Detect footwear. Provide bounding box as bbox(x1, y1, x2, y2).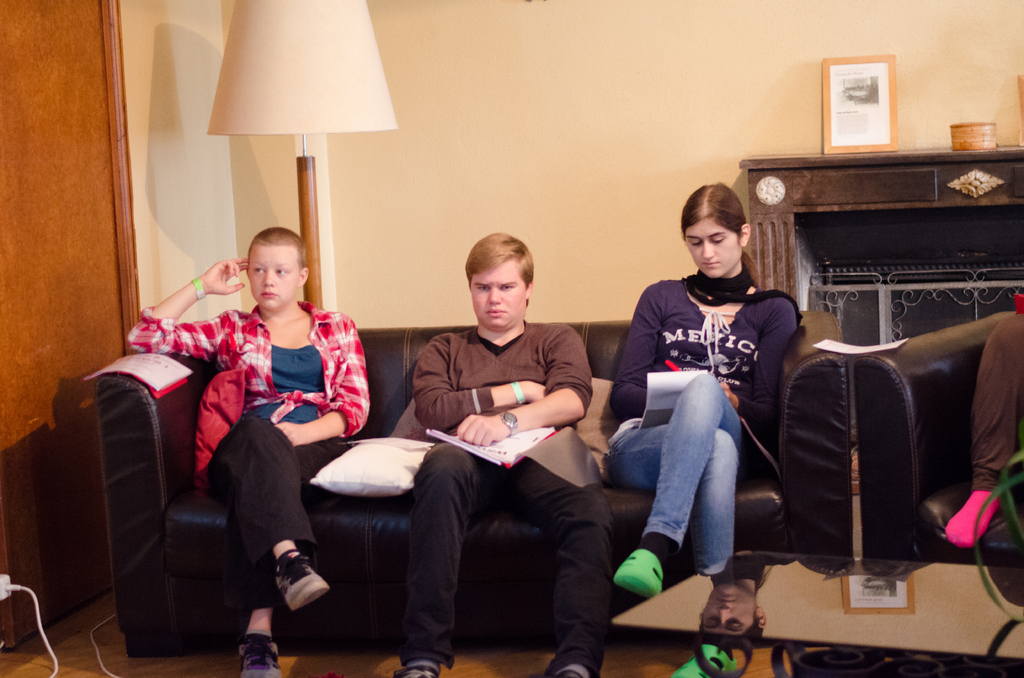
bbox(393, 666, 435, 677).
